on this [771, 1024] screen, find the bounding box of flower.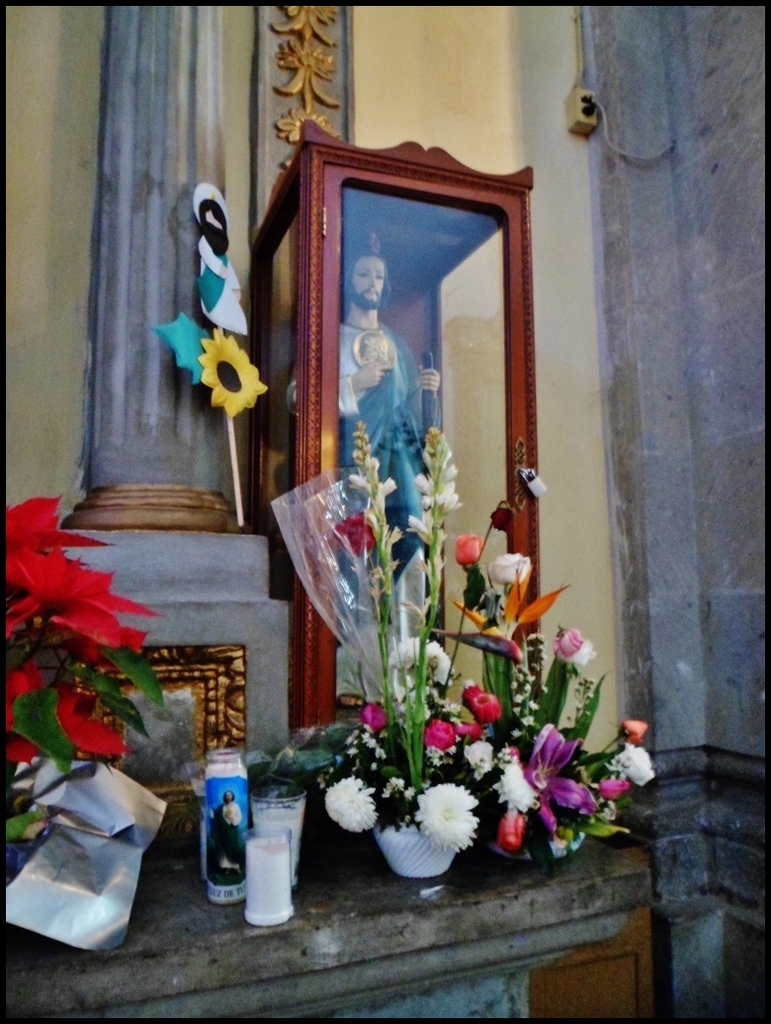
Bounding box: box=[321, 774, 376, 844].
